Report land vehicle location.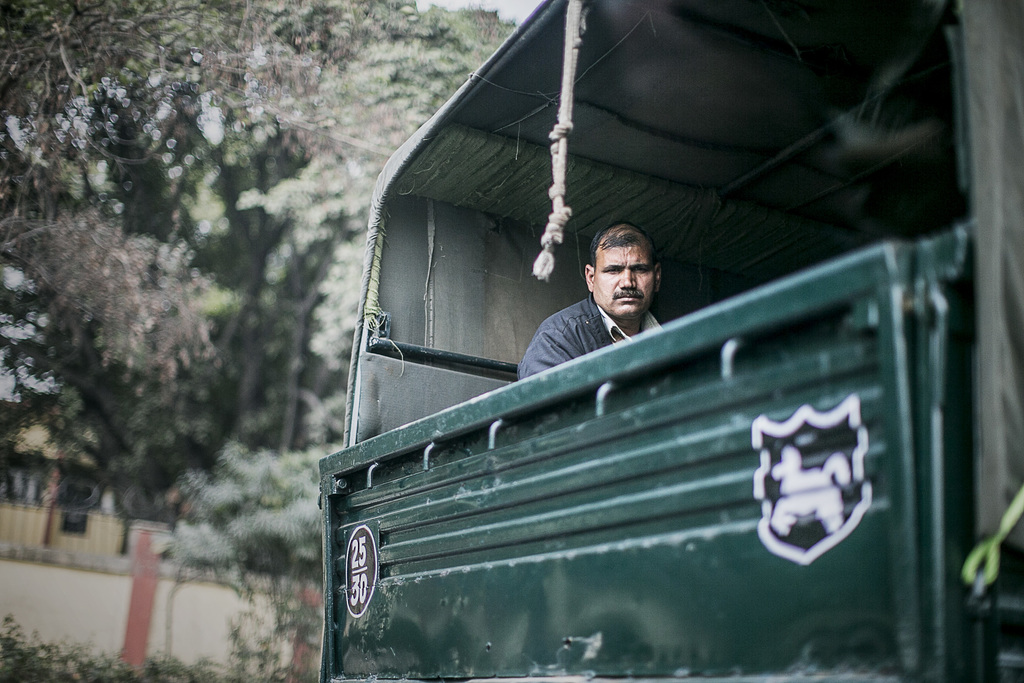
Report: left=320, top=0, right=1023, bottom=682.
